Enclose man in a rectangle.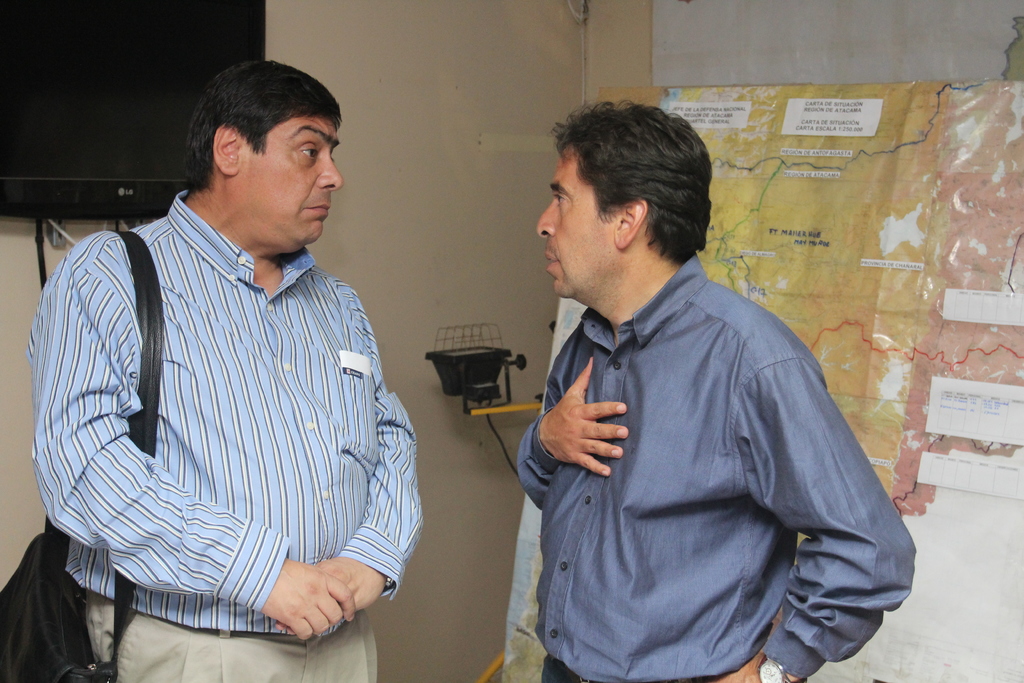
27/60/423/682.
